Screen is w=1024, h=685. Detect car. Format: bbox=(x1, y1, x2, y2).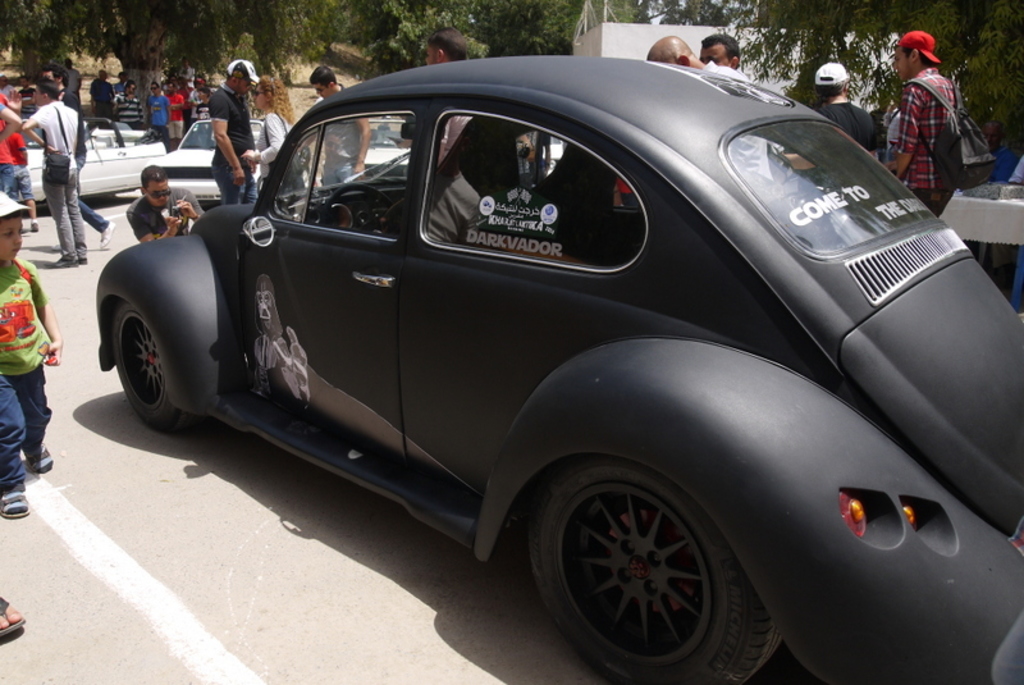
bbox=(18, 115, 175, 205).
